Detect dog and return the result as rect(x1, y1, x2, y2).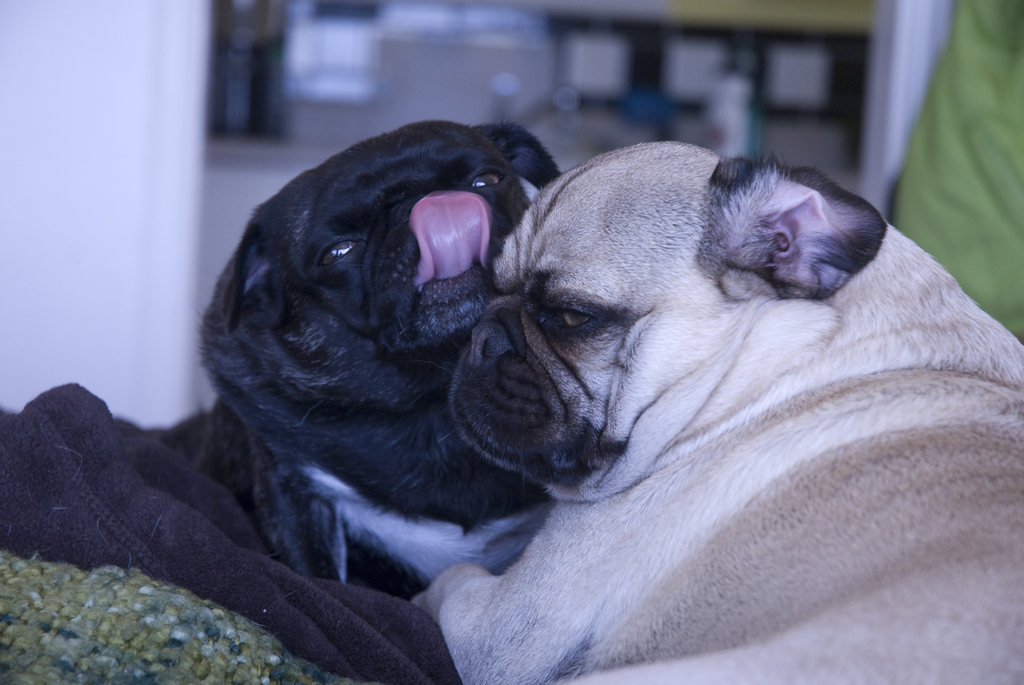
rect(157, 118, 561, 603).
